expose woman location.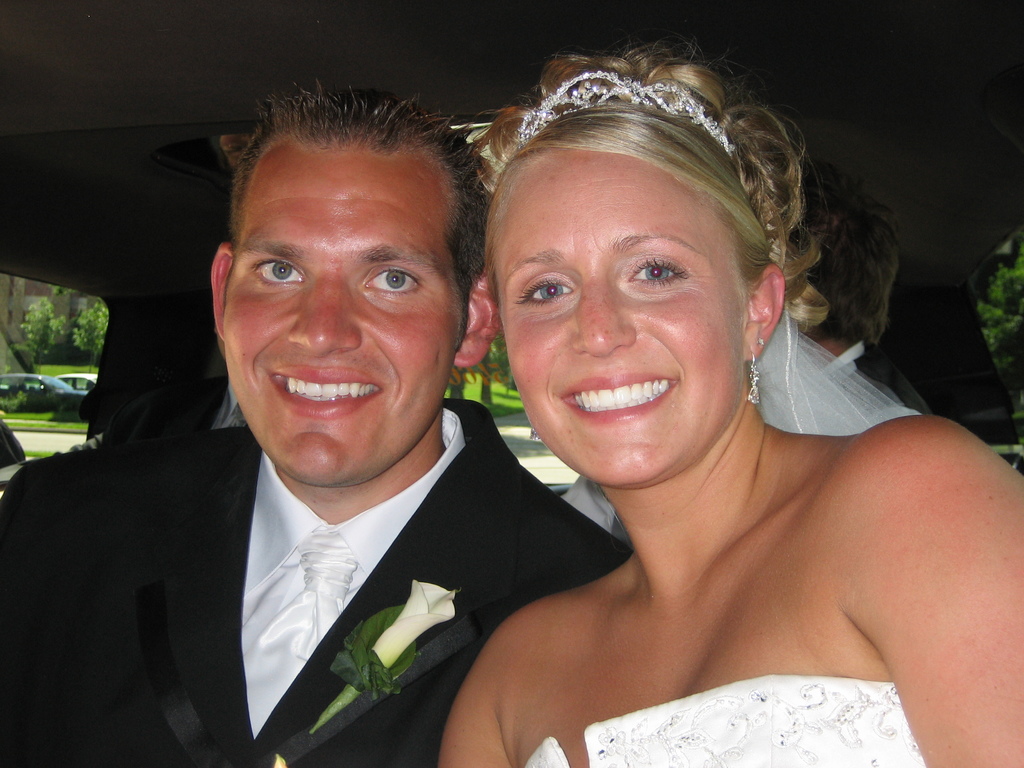
Exposed at x1=438, y1=31, x2=1023, y2=767.
